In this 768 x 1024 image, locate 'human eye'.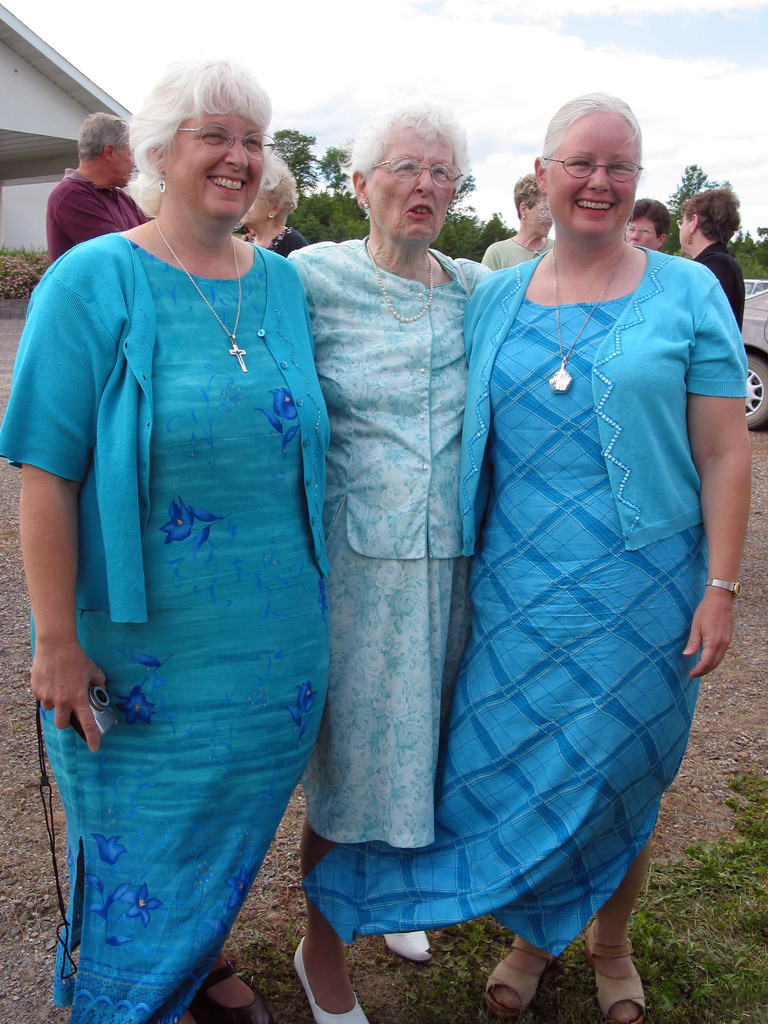
Bounding box: select_region(196, 130, 225, 147).
